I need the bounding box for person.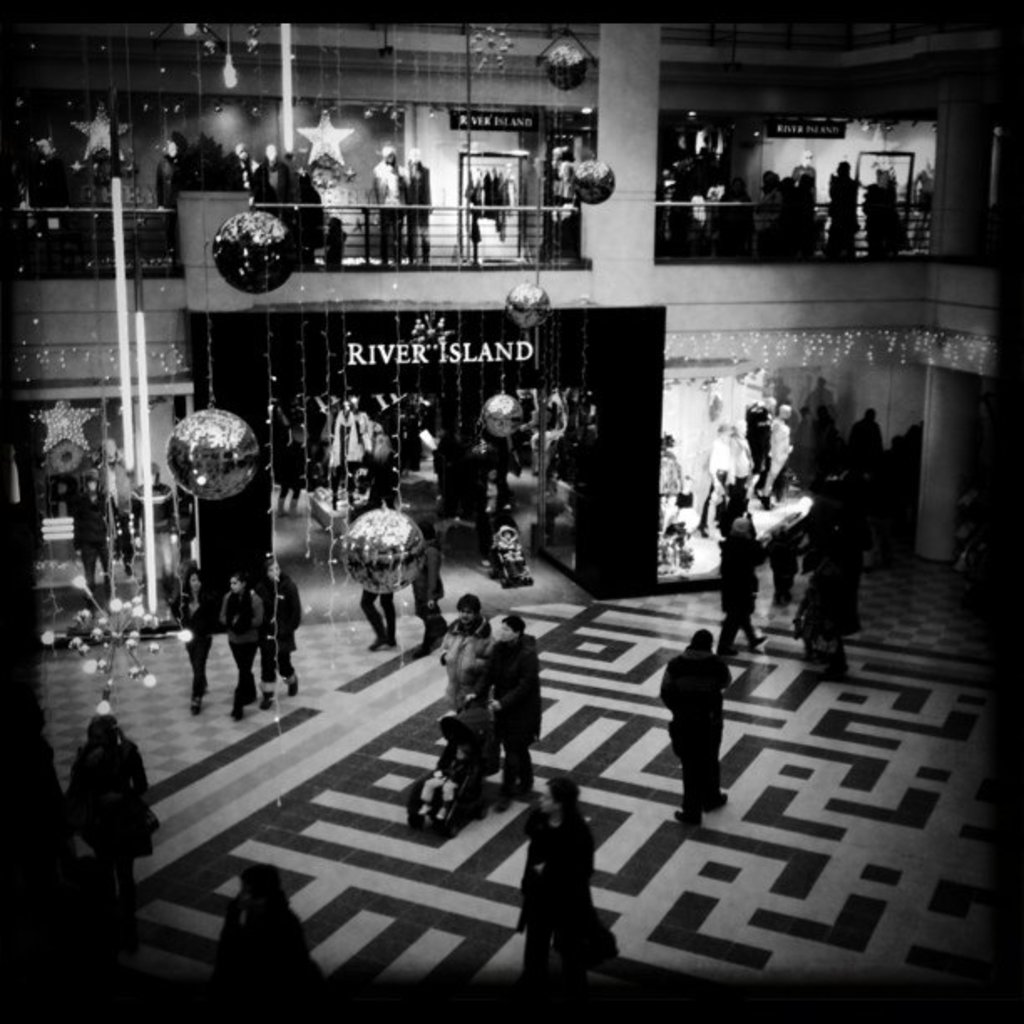
Here it is: (504,763,612,986).
